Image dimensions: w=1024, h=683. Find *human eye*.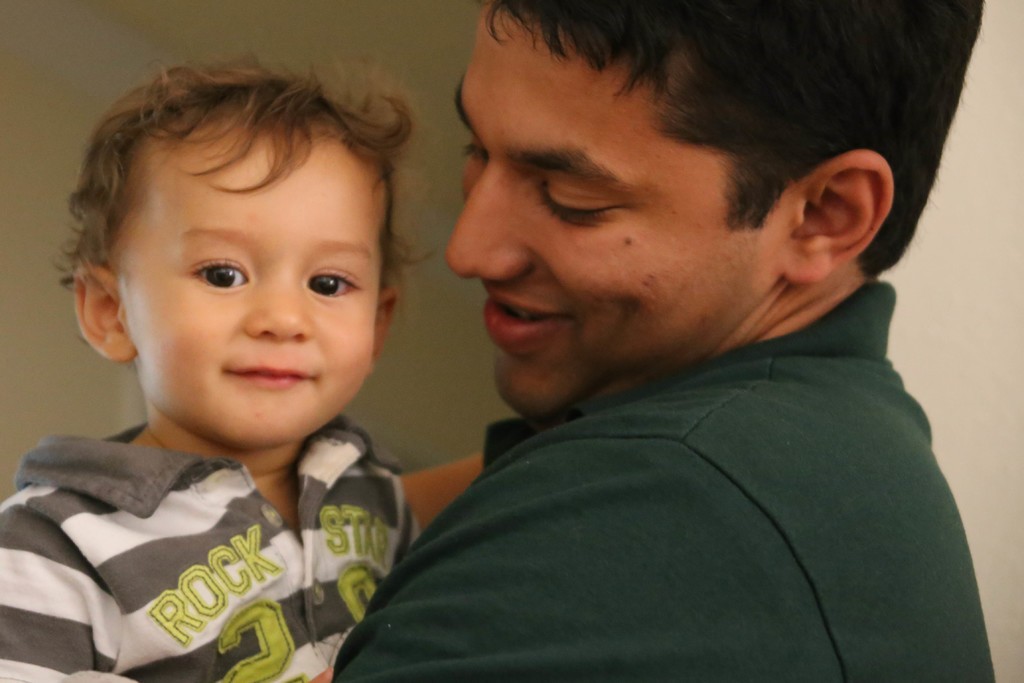
{"x1": 188, "y1": 246, "x2": 253, "y2": 295}.
